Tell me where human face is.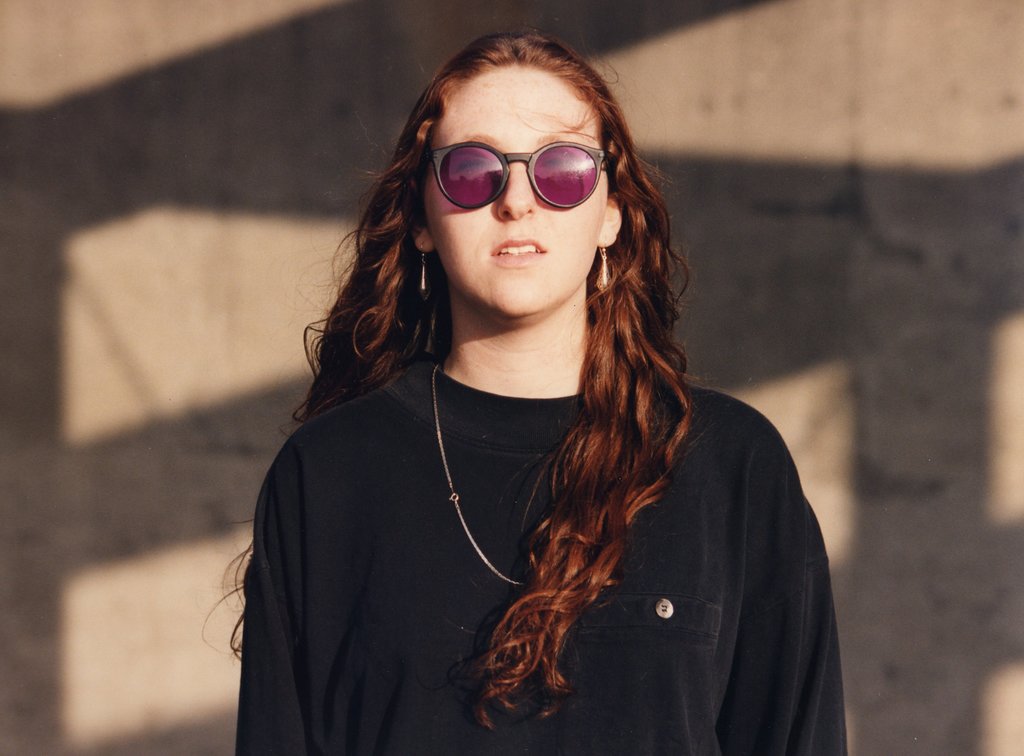
human face is at region(429, 67, 600, 318).
